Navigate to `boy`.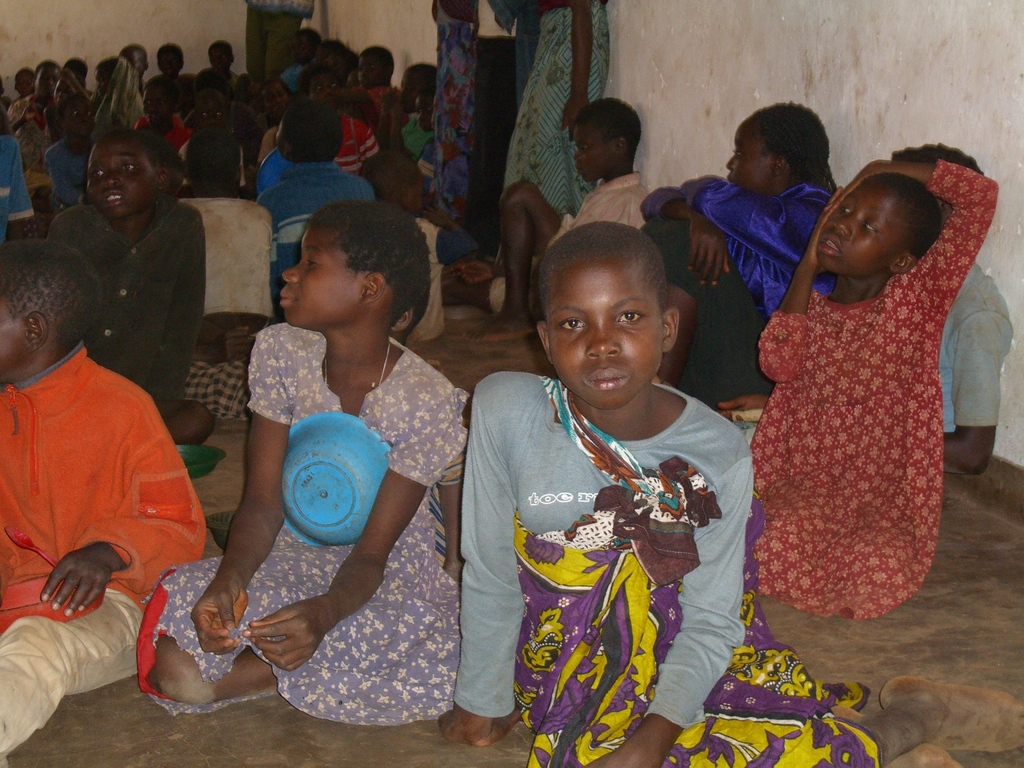
Navigation target: Rect(438, 94, 655, 350).
